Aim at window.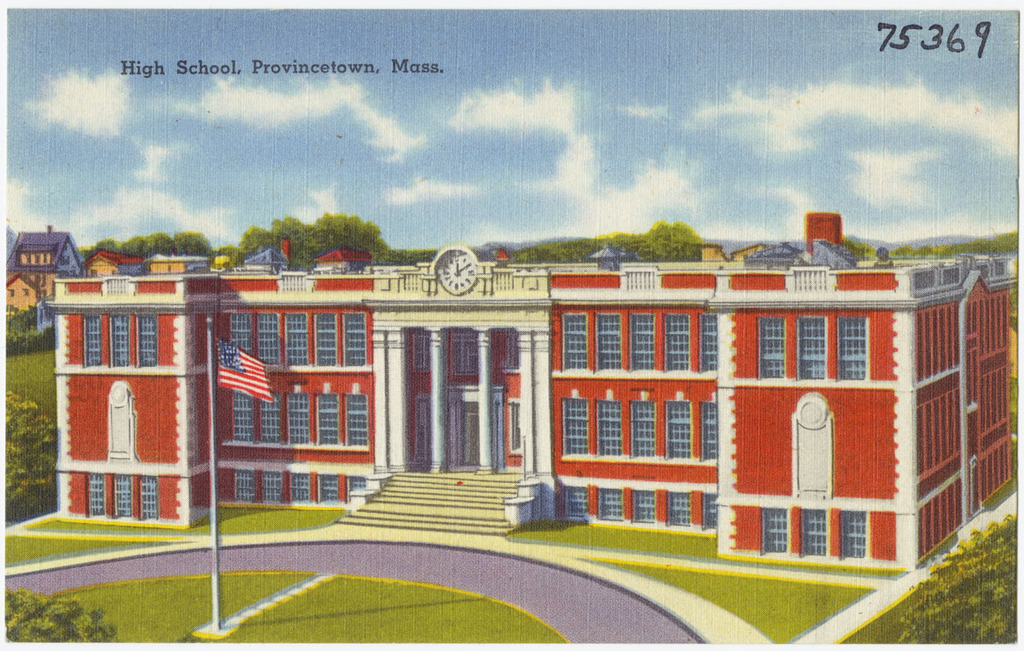
Aimed at box=[699, 400, 719, 460].
